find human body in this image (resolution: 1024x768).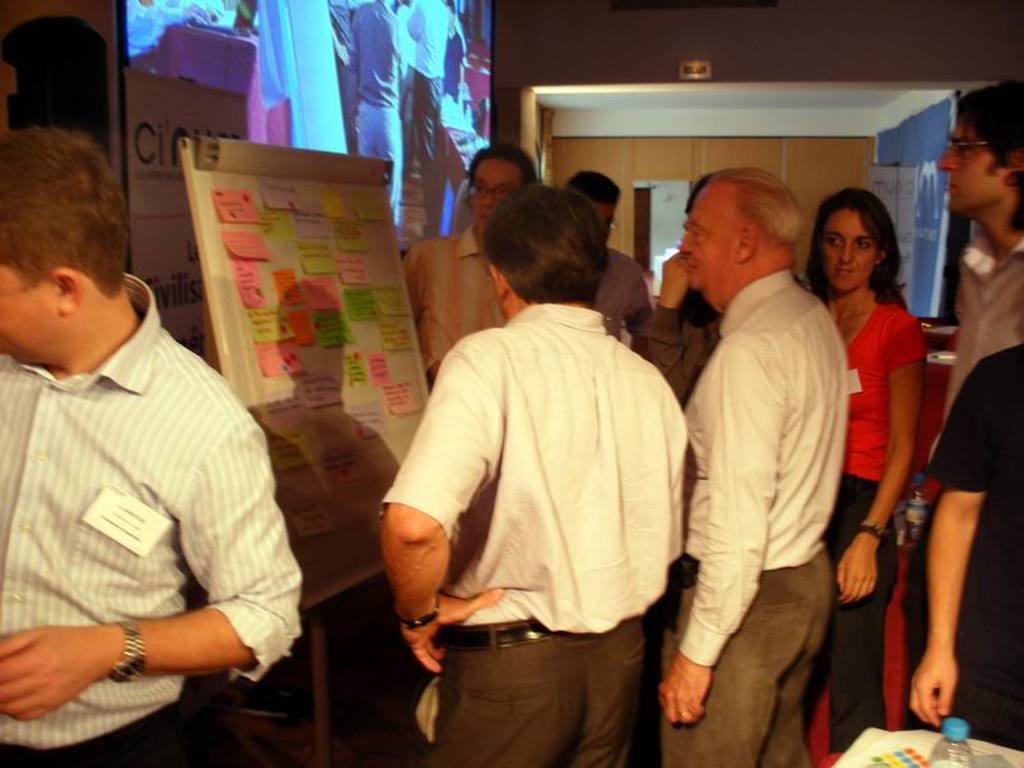
left=581, top=253, right=671, bottom=351.
